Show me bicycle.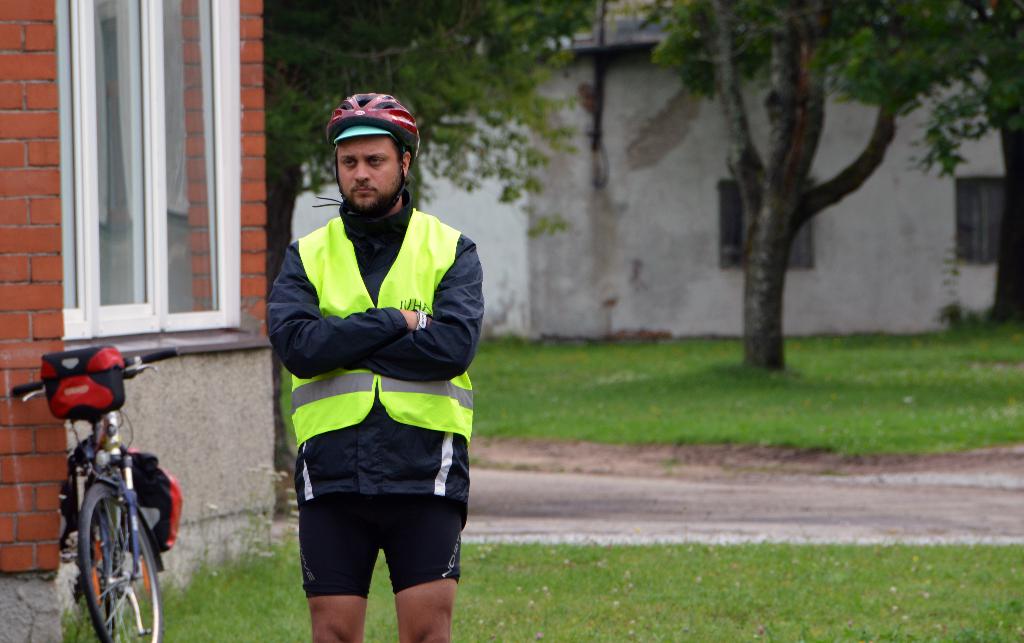
bicycle is here: select_region(39, 354, 172, 639).
